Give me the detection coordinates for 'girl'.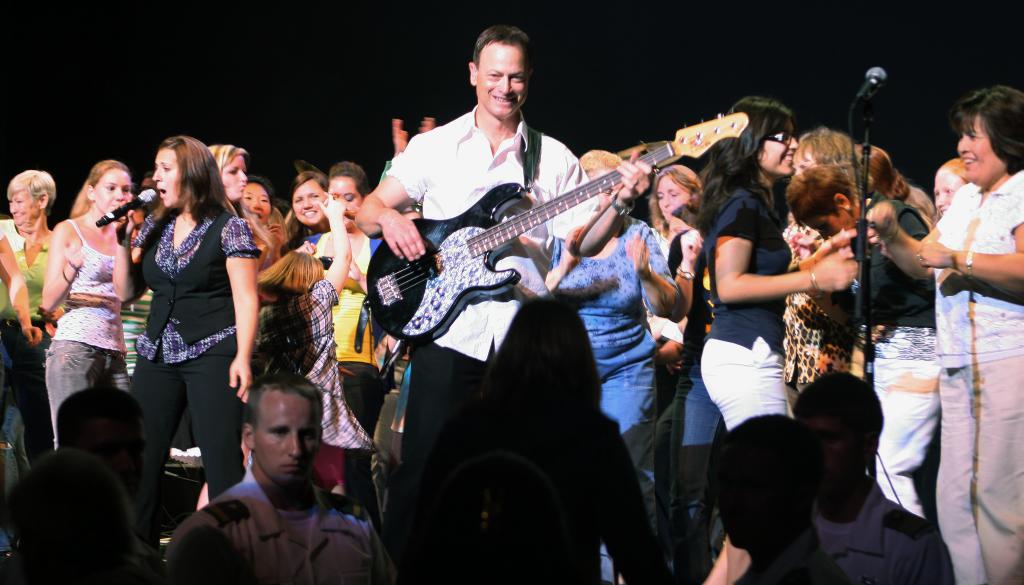
{"left": 288, "top": 171, "right": 332, "bottom": 238}.
